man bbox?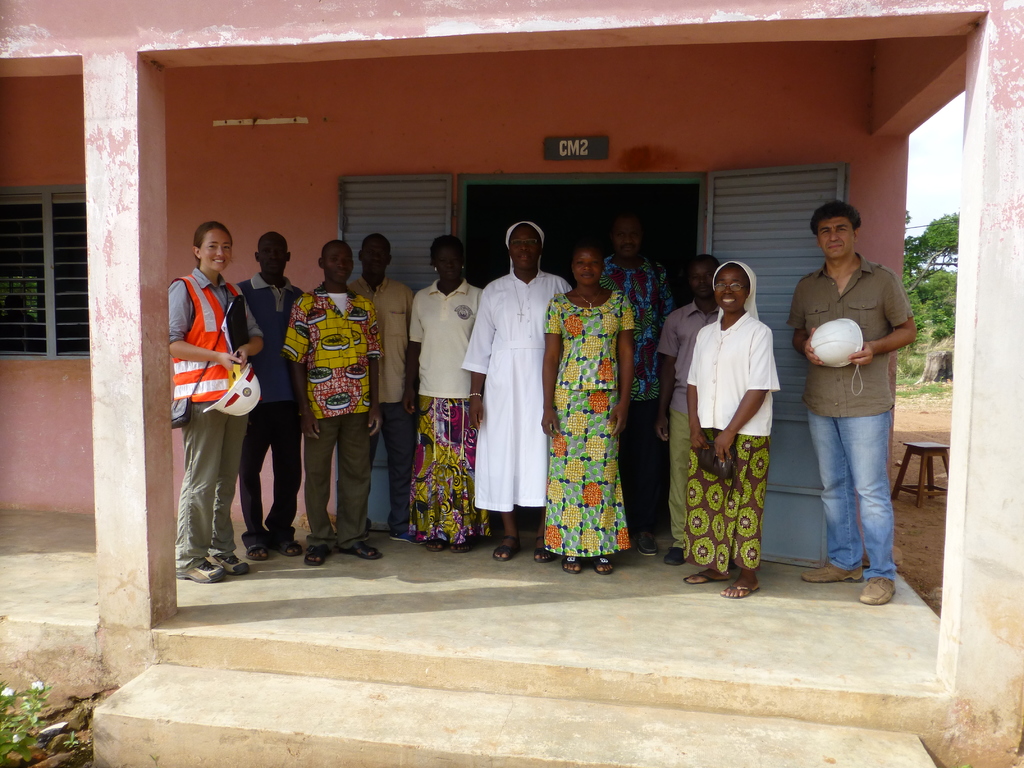
pyautogui.locateOnScreen(786, 204, 918, 605)
